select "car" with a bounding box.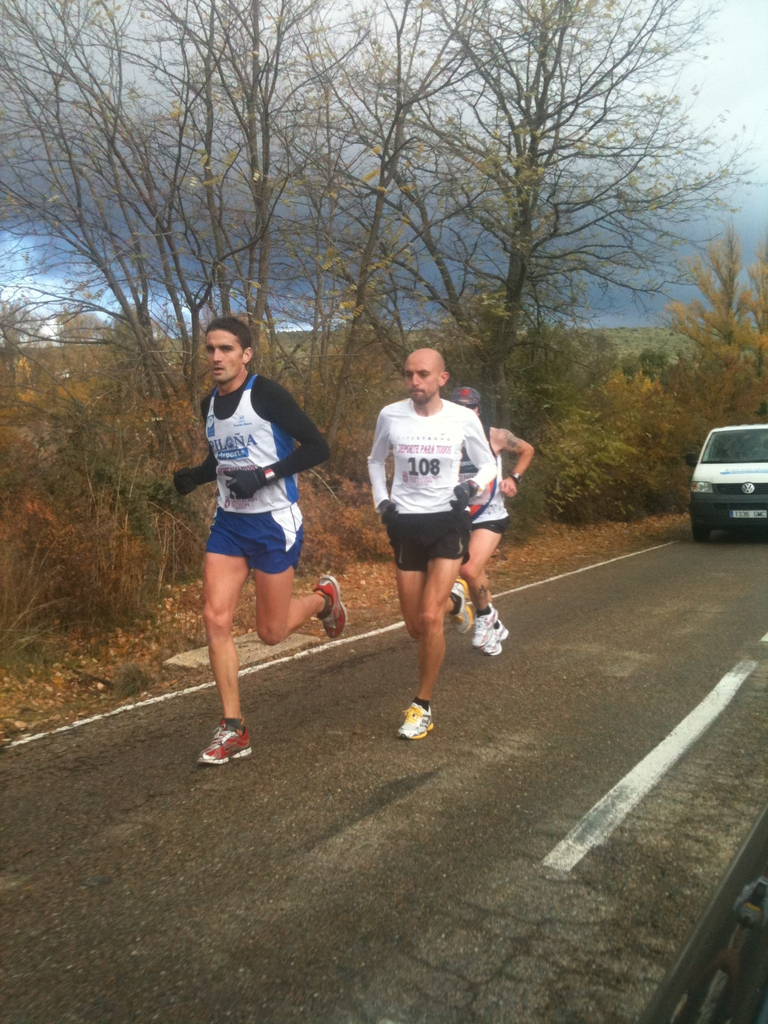
box=[680, 426, 767, 547].
